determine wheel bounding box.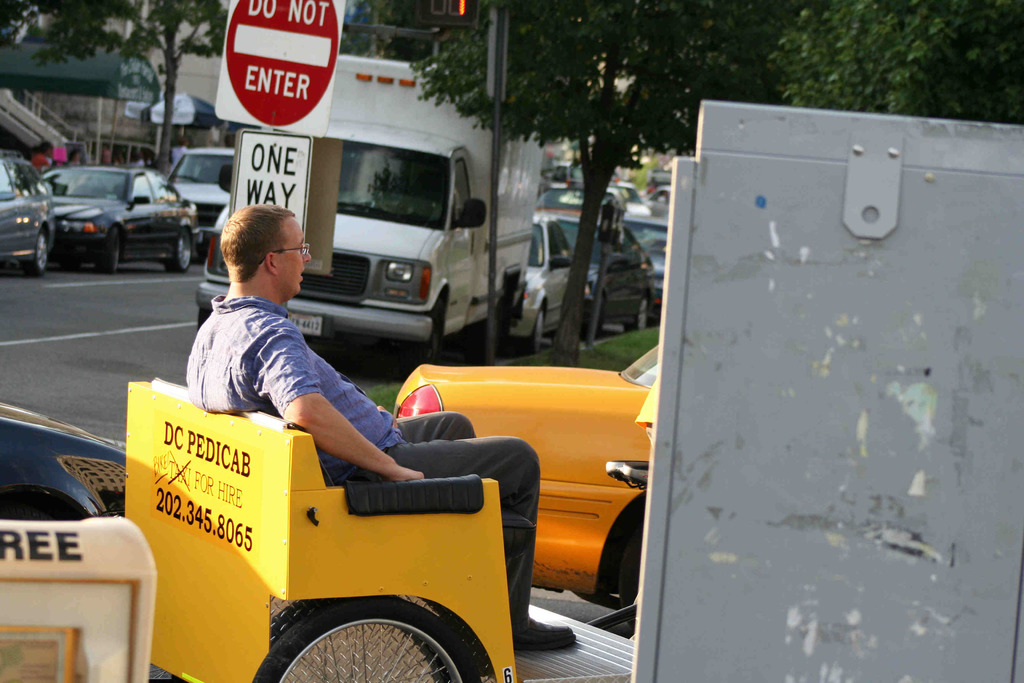
Determined: BBox(521, 304, 544, 356).
